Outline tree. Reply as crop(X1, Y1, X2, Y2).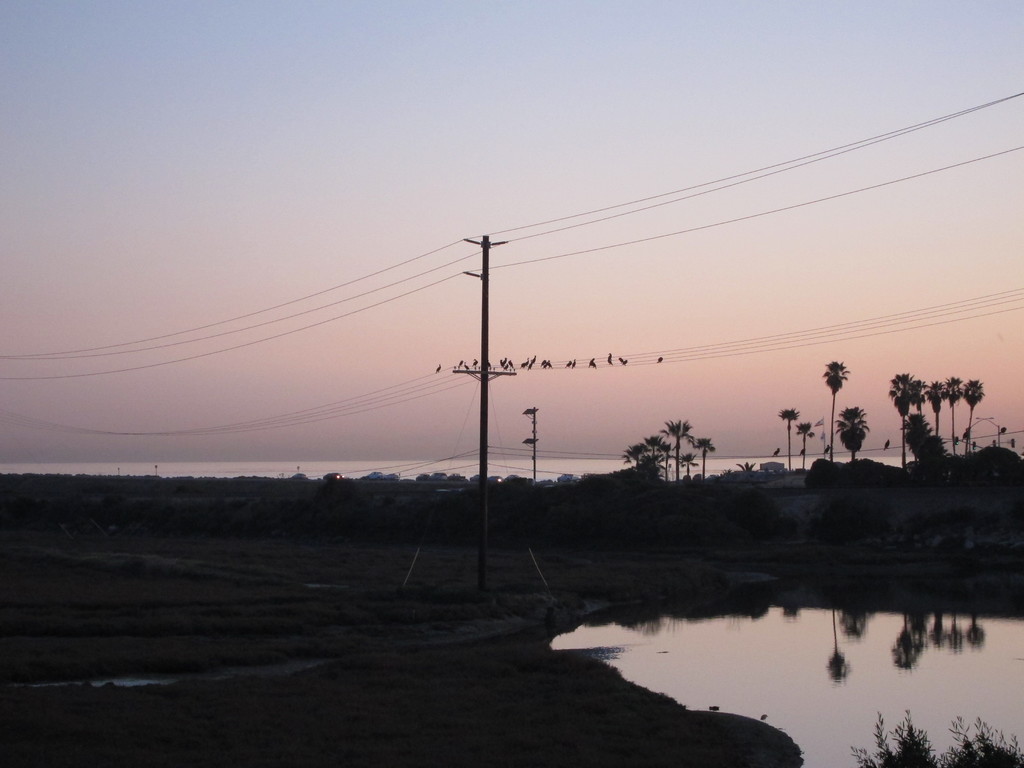
crop(824, 352, 847, 464).
